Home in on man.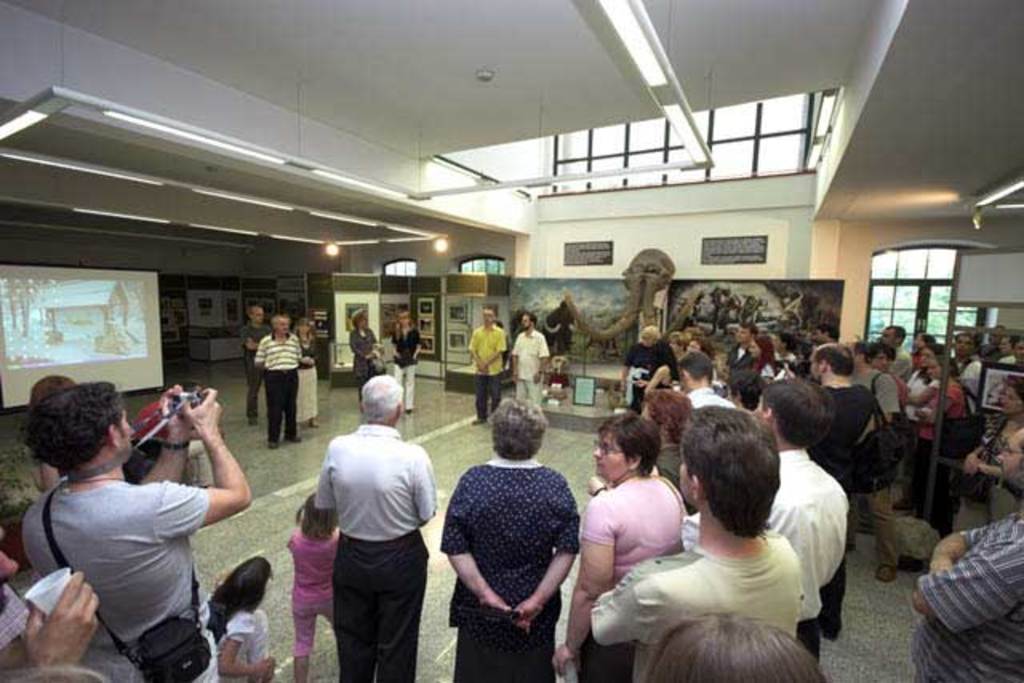
Homed in at (x1=675, y1=350, x2=738, y2=411).
